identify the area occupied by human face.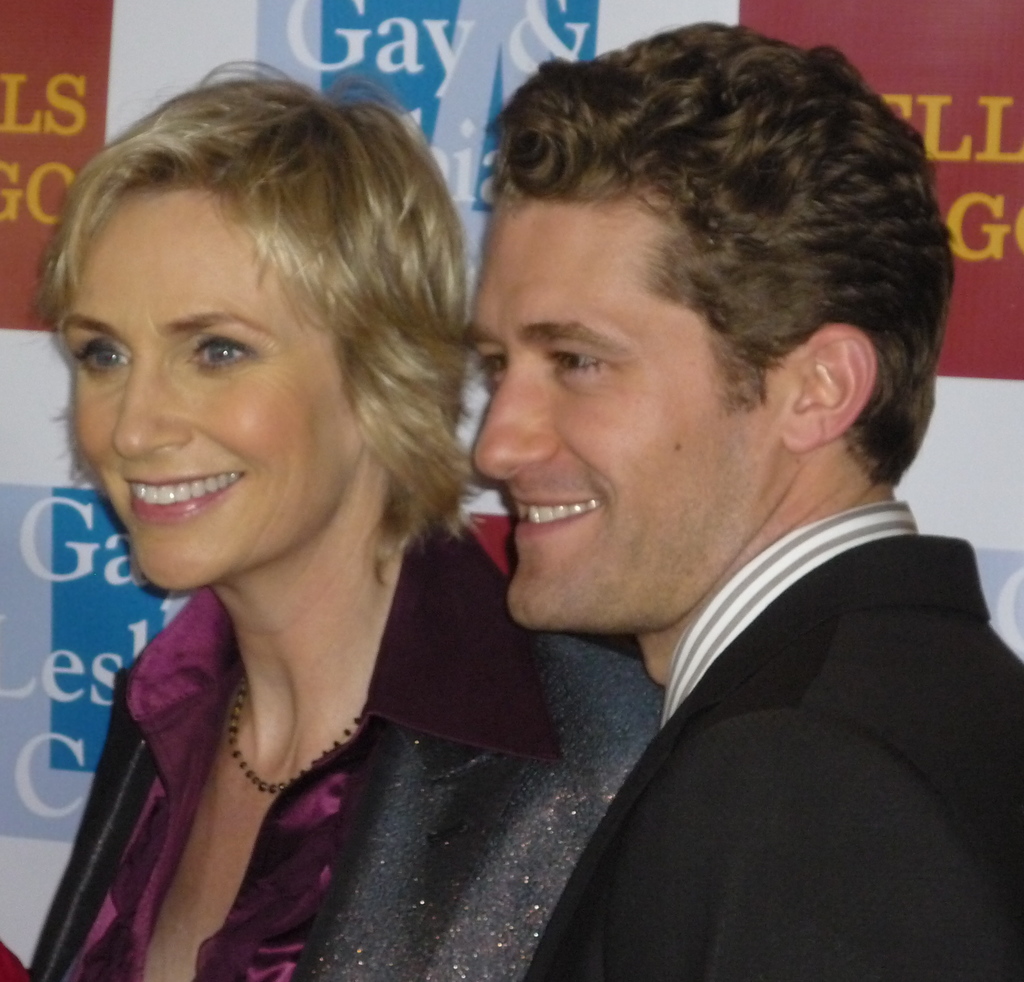
Area: crop(464, 188, 778, 625).
